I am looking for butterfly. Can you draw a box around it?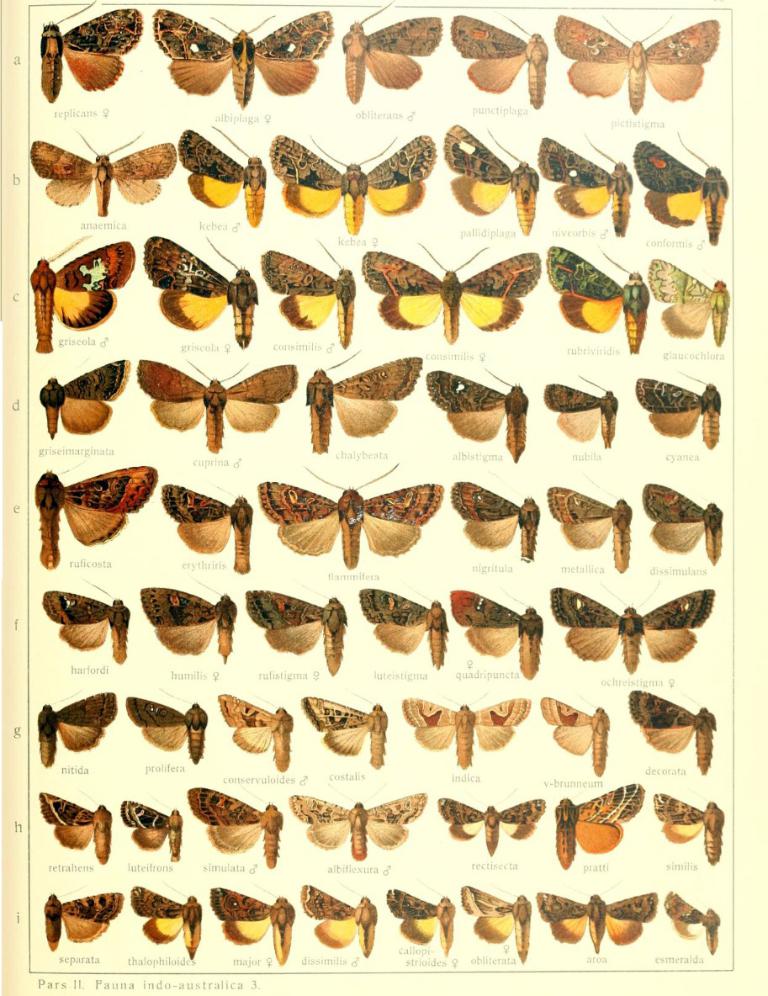
Sure, the bounding box is 257:465:438:570.
